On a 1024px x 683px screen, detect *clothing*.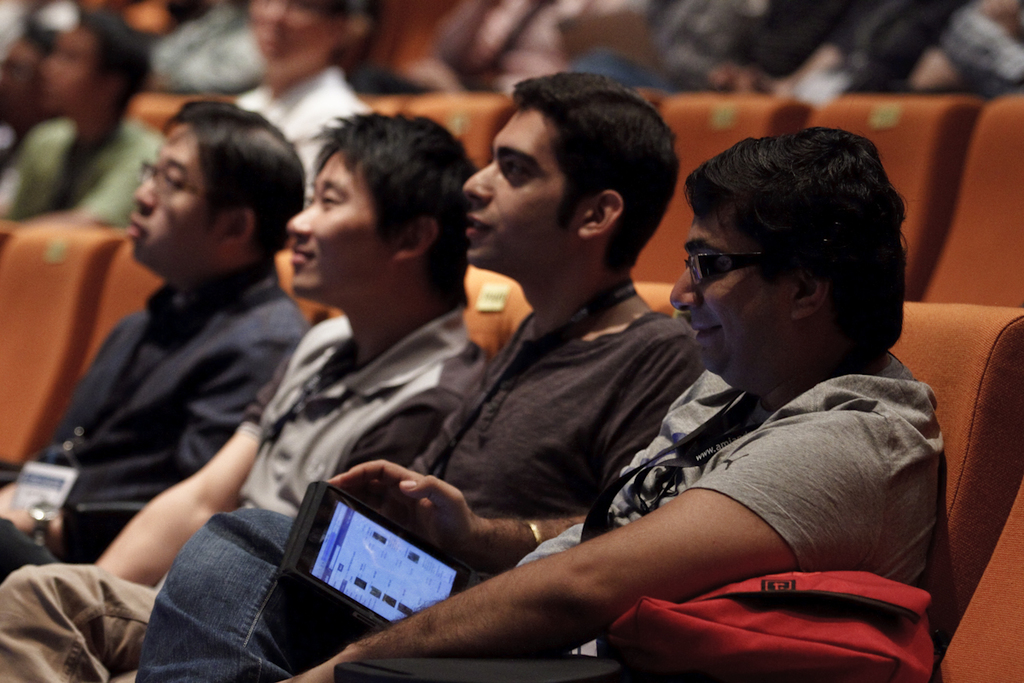
{"x1": 410, "y1": 307, "x2": 707, "y2": 522}.
